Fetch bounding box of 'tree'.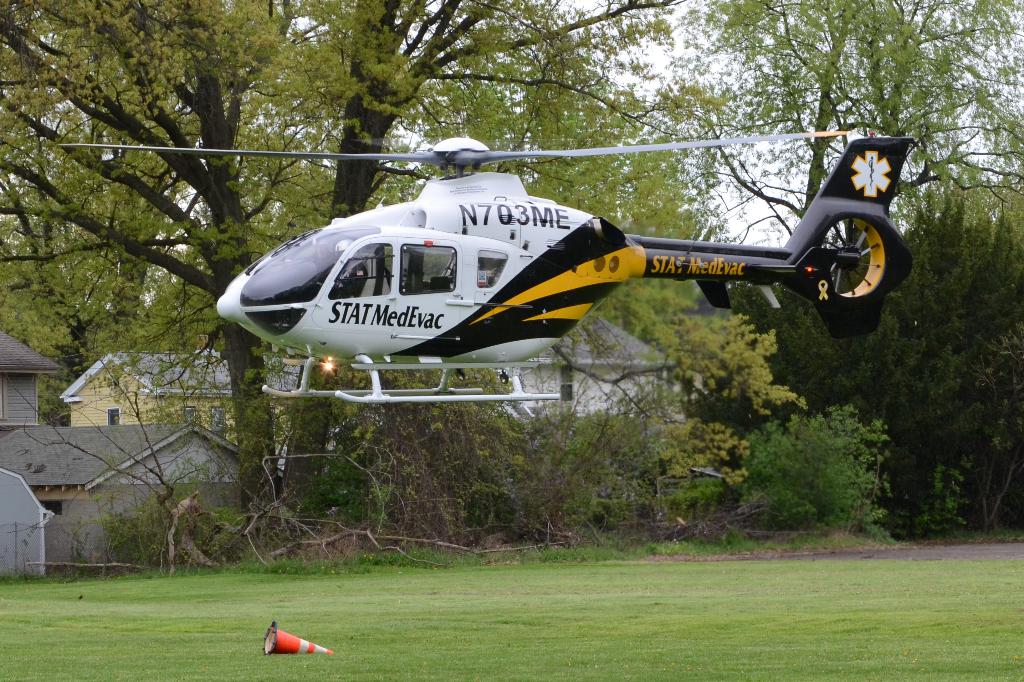
Bbox: x1=621 y1=0 x2=1023 y2=557.
